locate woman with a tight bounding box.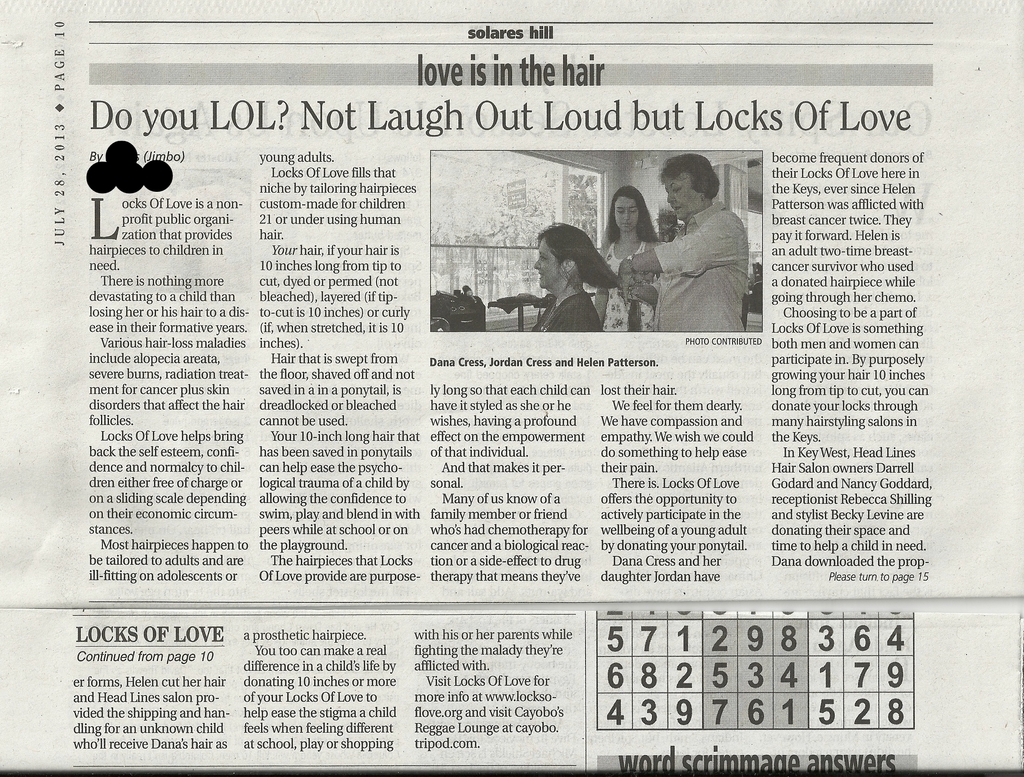
[left=617, top=147, right=753, bottom=332].
